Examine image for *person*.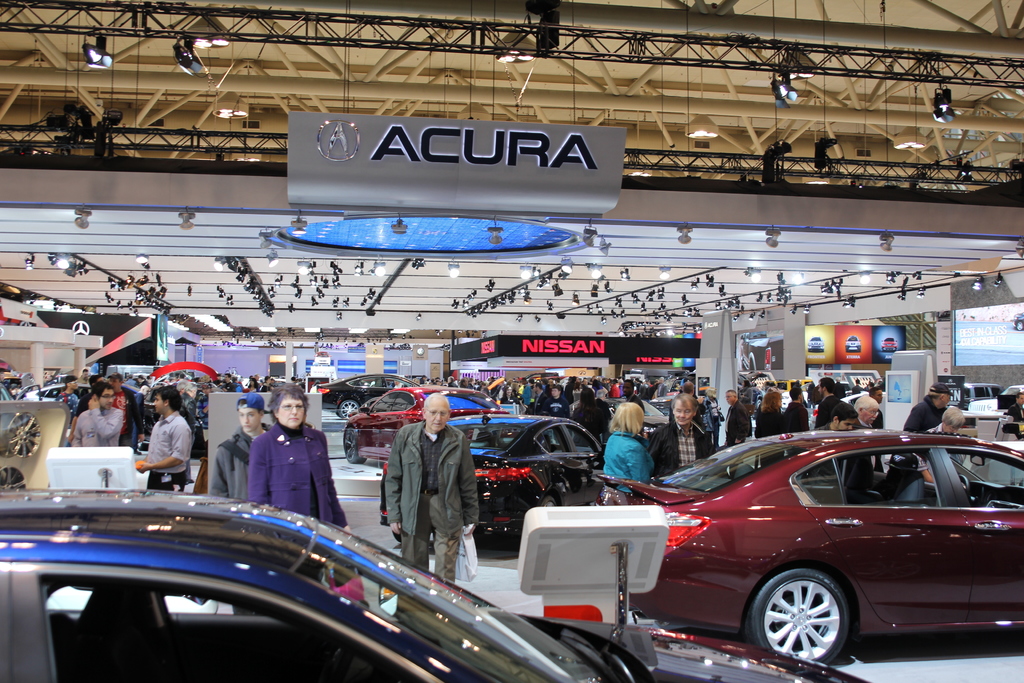
Examination result: Rect(783, 385, 814, 434).
